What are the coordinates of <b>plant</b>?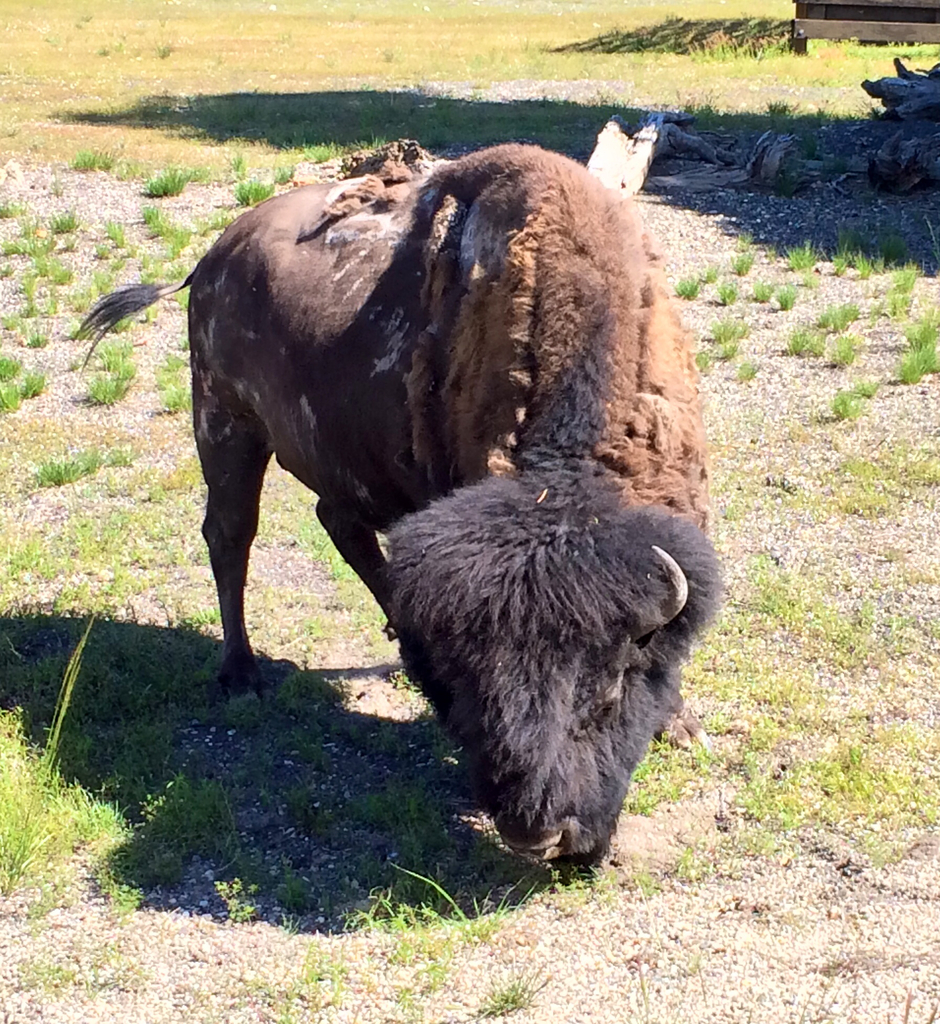
(0,378,23,415).
